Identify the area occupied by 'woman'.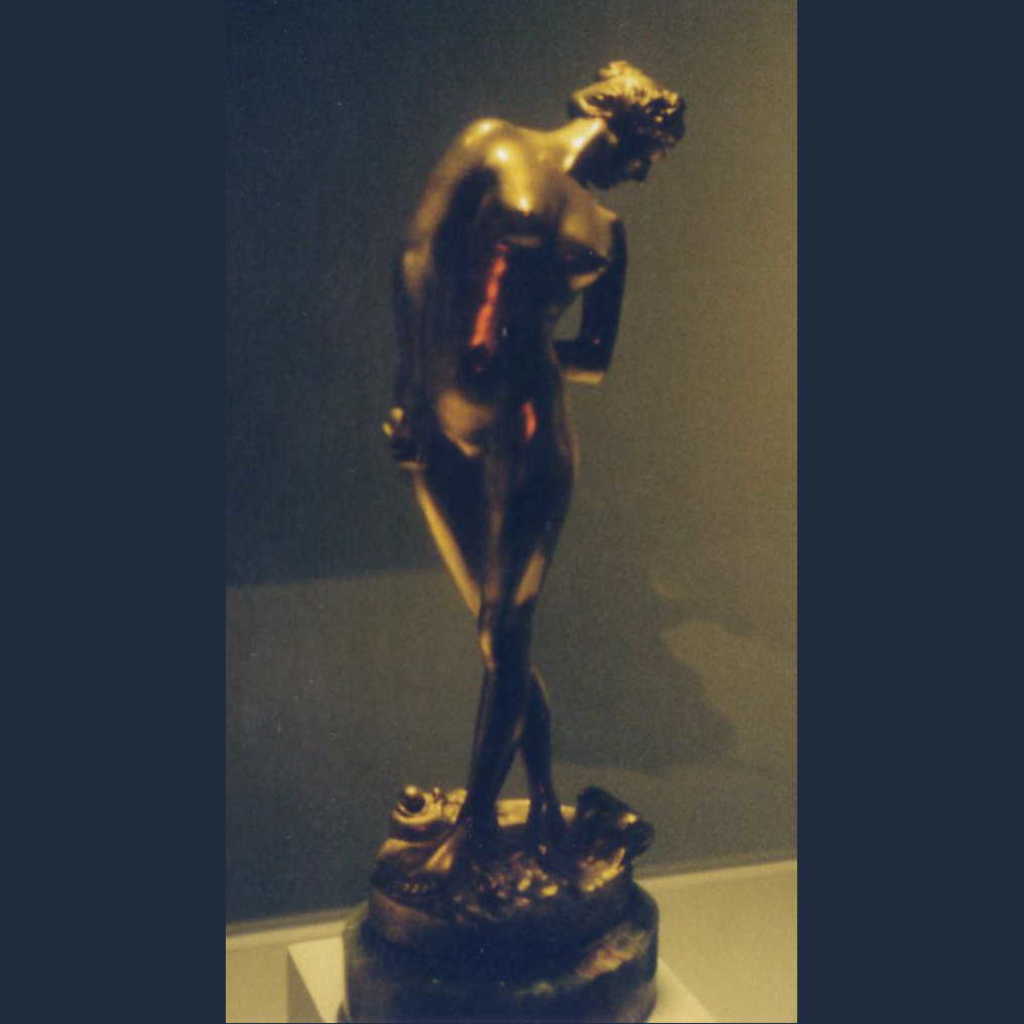
Area: bbox=[365, 58, 706, 874].
